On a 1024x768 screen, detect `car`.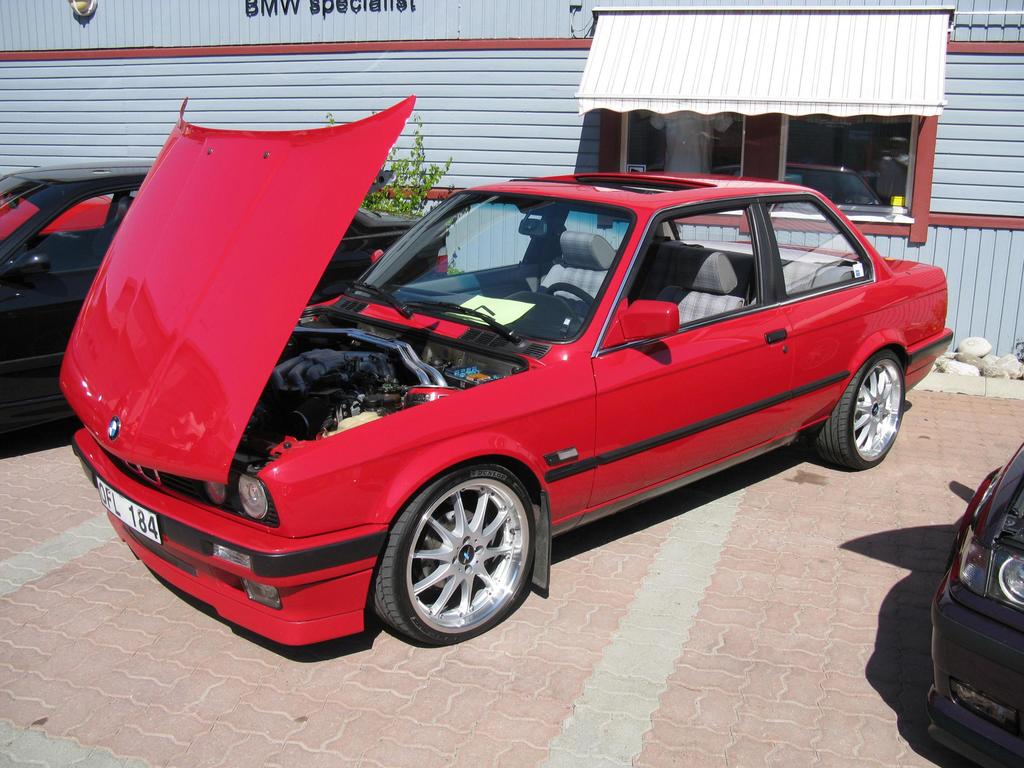
l=53, t=148, r=972, b=662.
